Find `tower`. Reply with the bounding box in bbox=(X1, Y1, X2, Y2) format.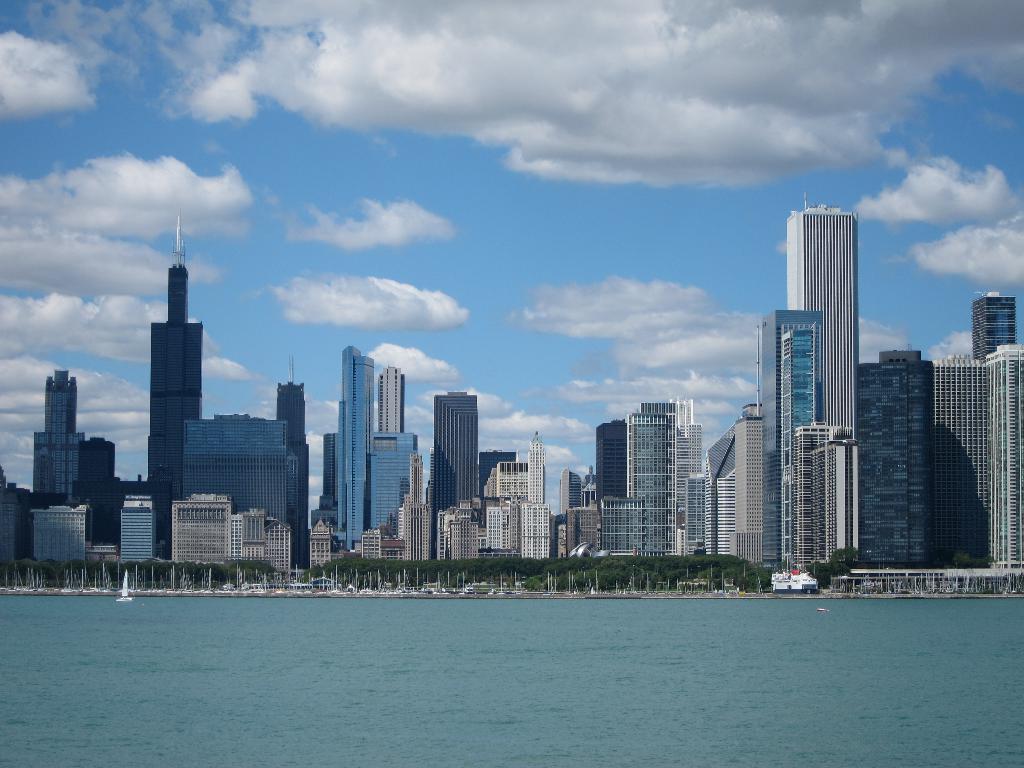
bbox=(856, 344, 932, 568).
